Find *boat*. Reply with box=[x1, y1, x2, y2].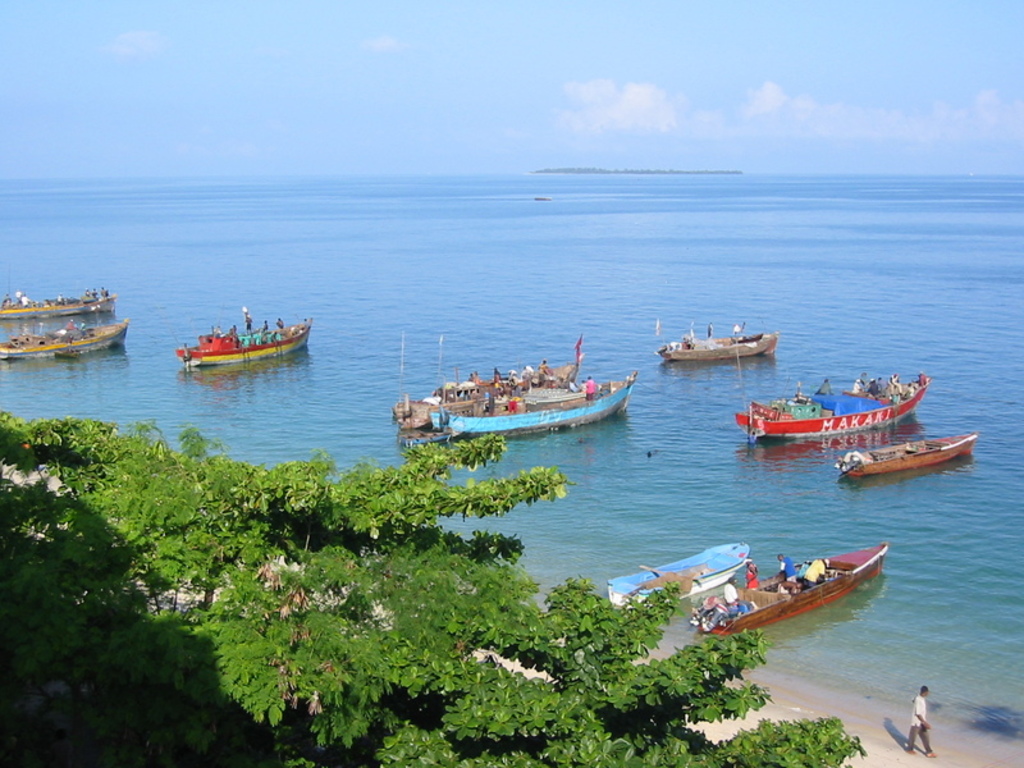
box=[684, 541, 891, 641].
